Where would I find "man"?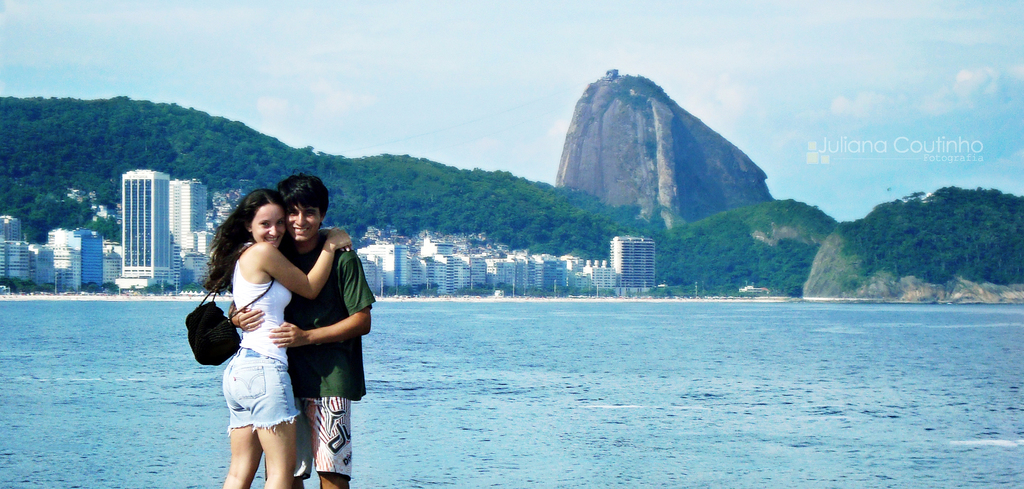
At bbox=(250, 195, 364, 476).
